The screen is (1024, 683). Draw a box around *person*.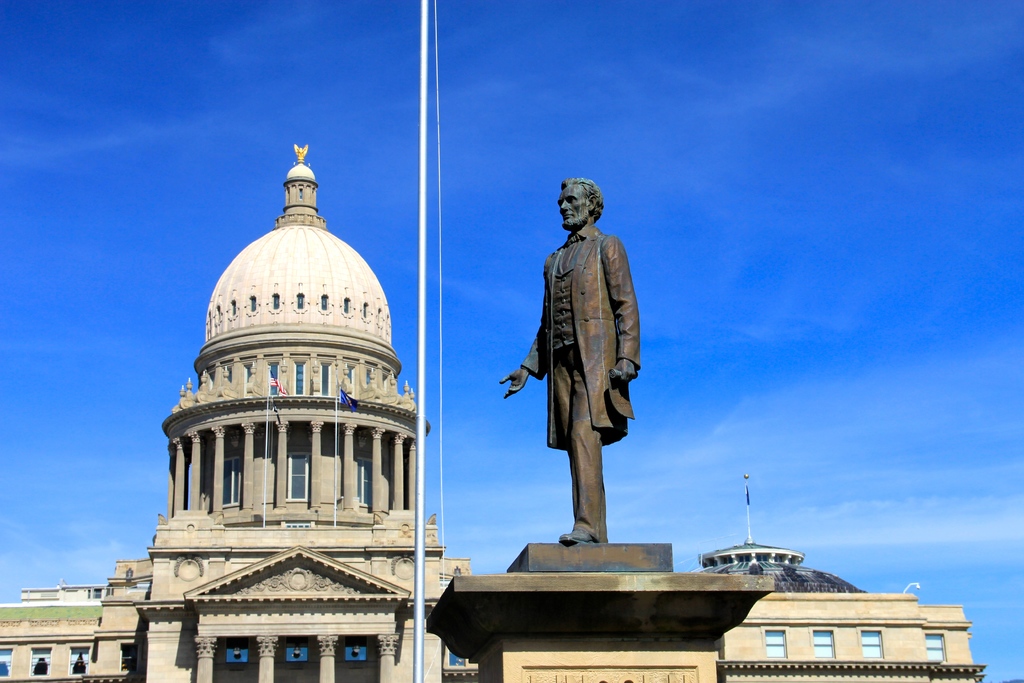
crop(533, 181, 659, 584).
